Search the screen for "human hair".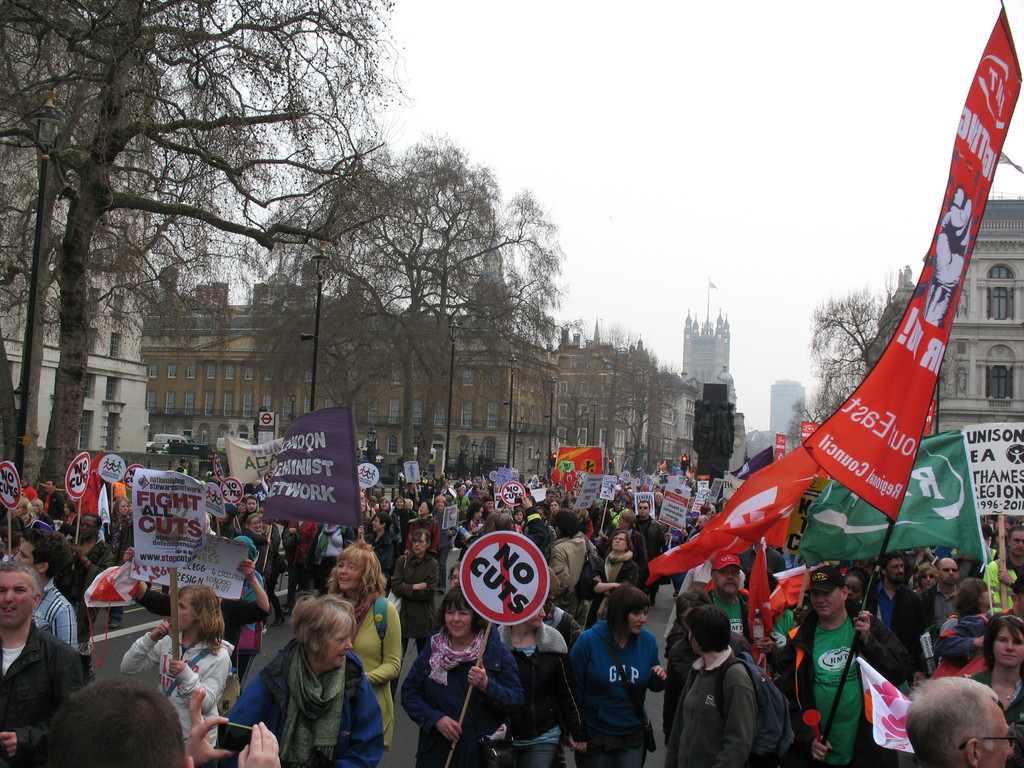
Found at box=[673, 586, 712, 626].
